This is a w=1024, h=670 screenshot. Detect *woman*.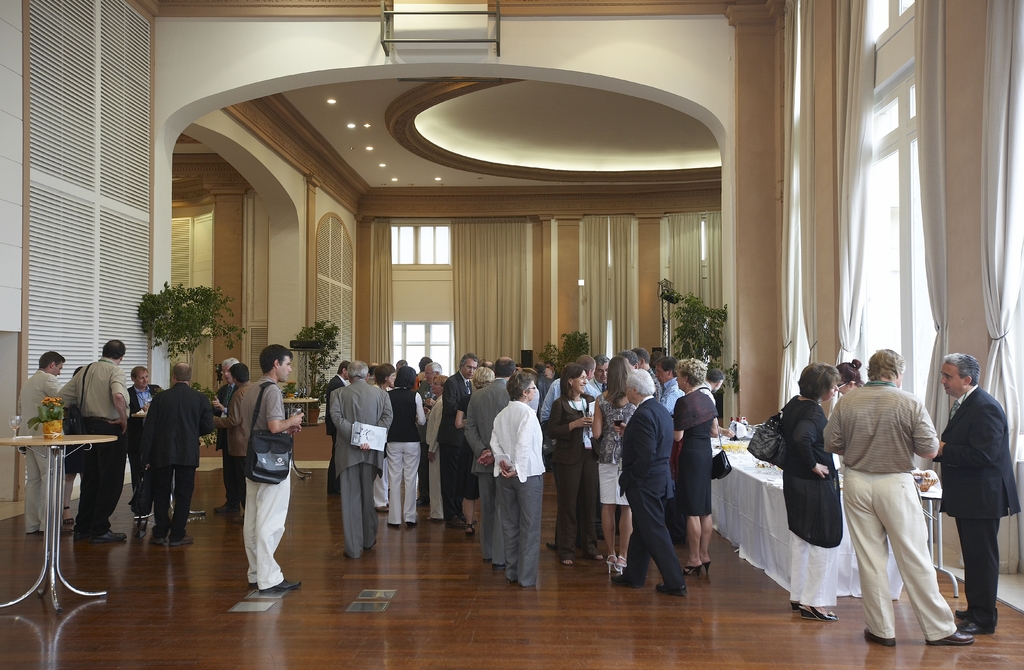
838, 358, 867, 395.
